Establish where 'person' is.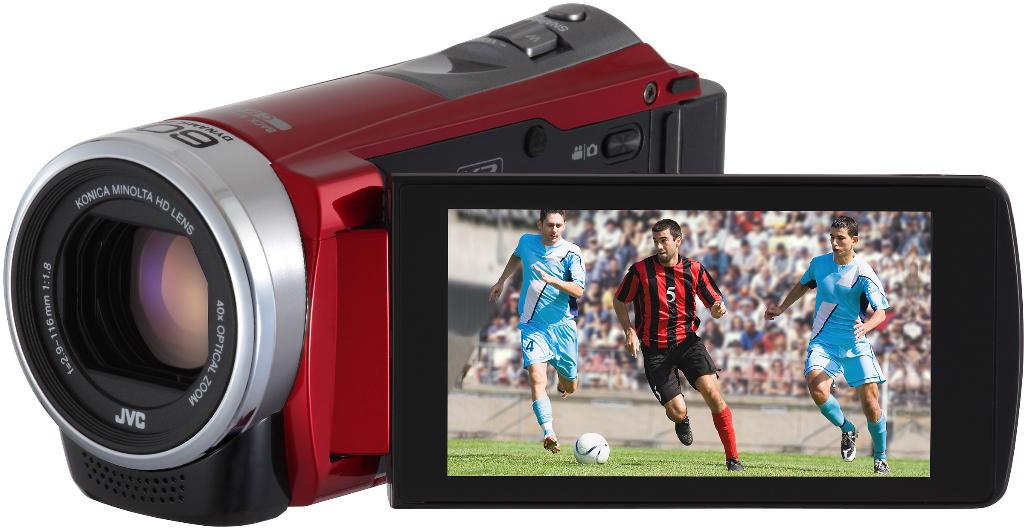
Established at <box>485,212,590,451</box>.
